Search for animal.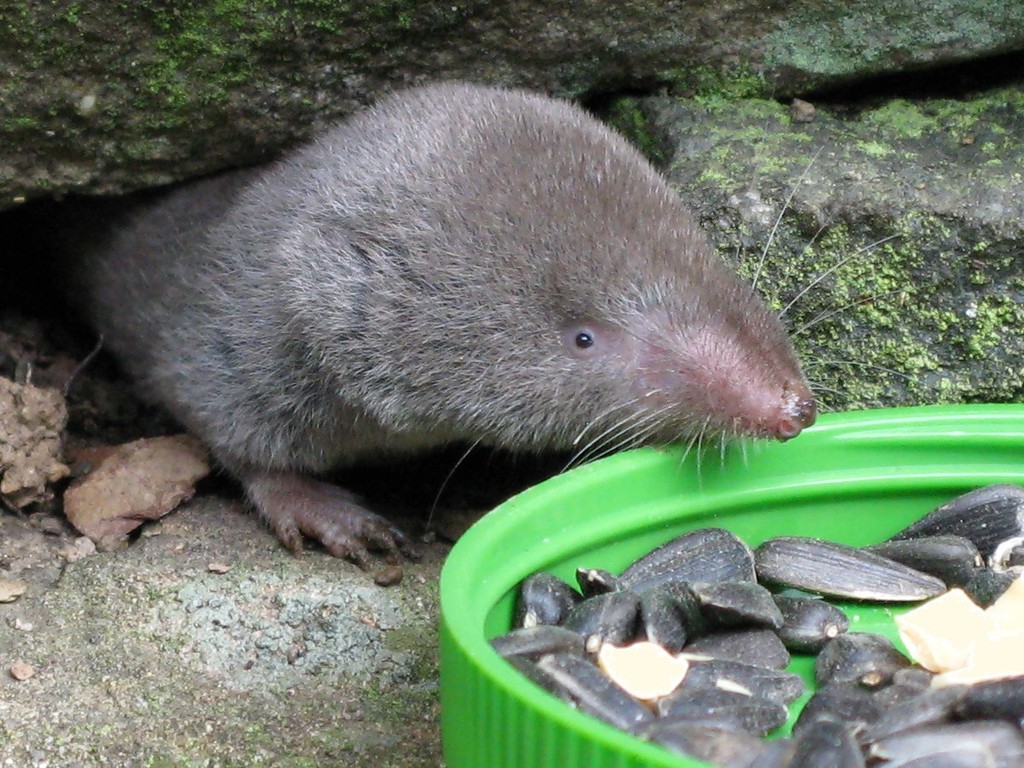
Found at (x1=70, y1=71, x2=926, y2=575).
